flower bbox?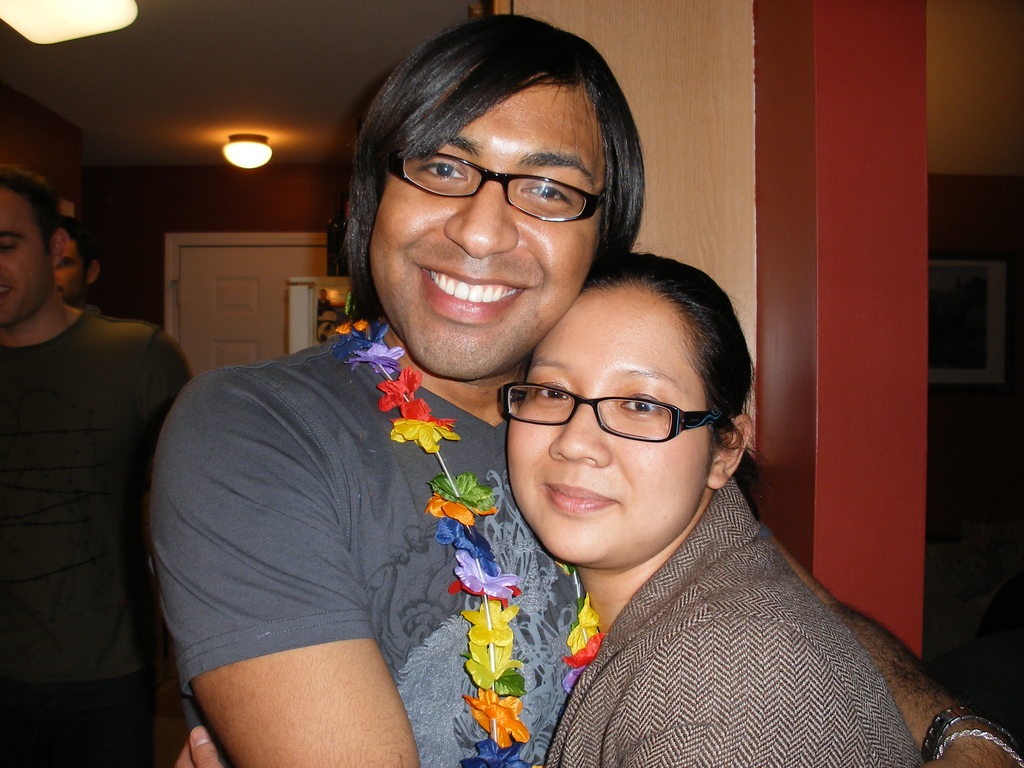
bbox(458, 597, 516, 645)
